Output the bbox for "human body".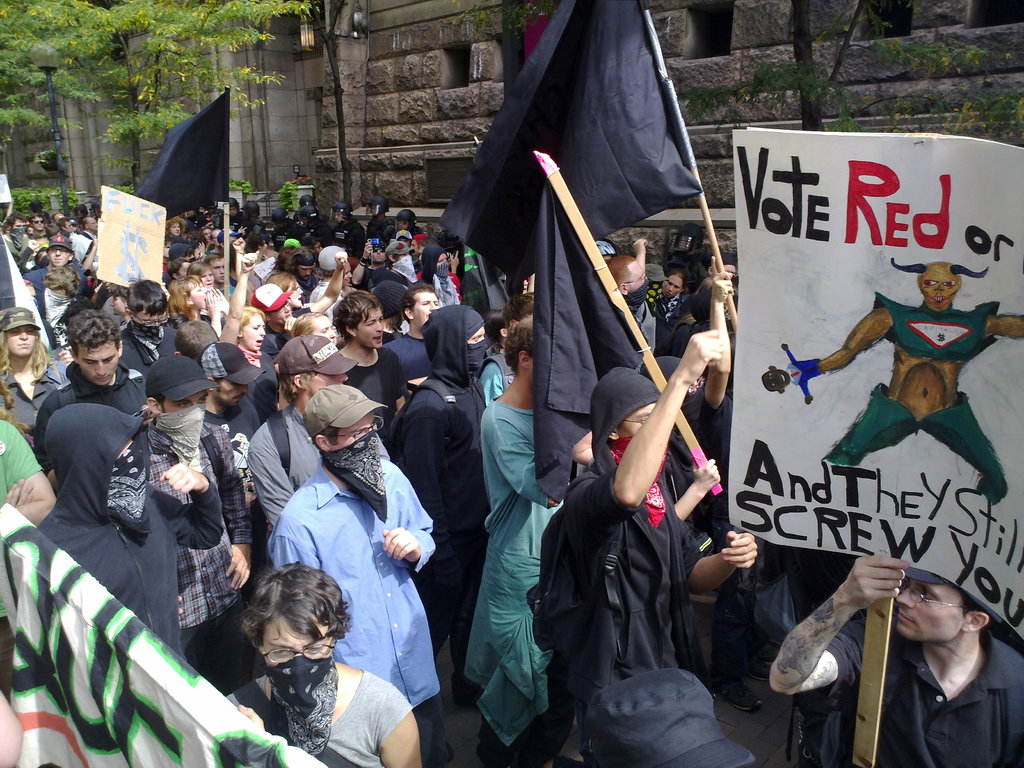
l=38, t=273, r=90, b=340.
